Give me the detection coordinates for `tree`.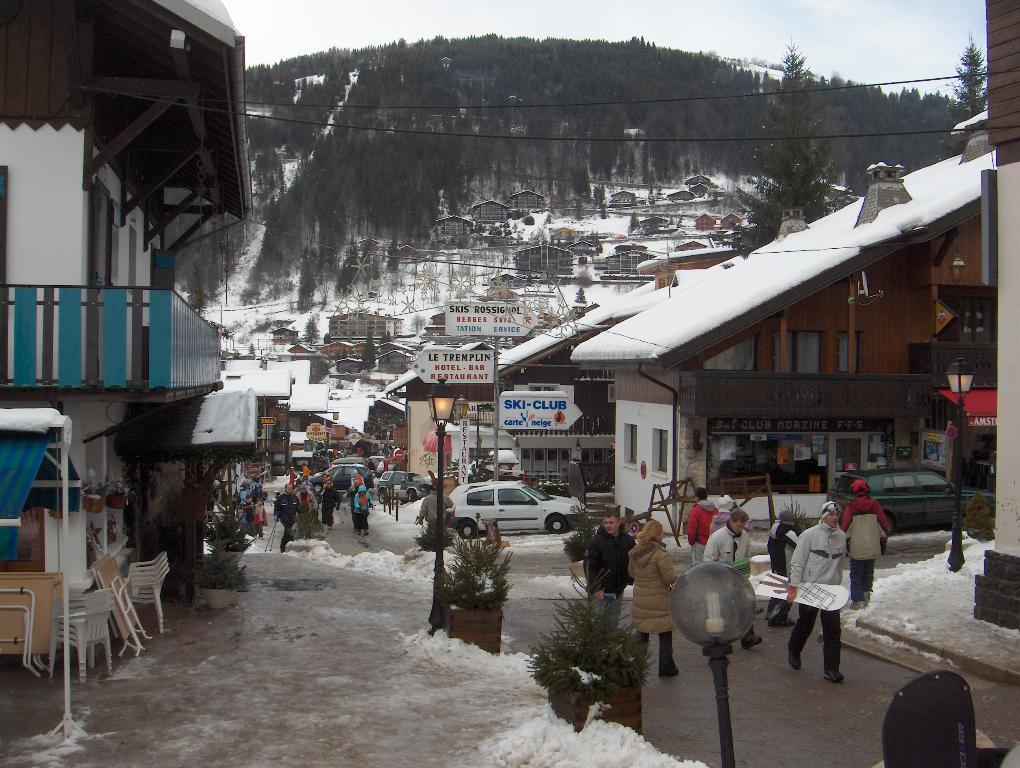
BBox(293, 253, 317, 314).
